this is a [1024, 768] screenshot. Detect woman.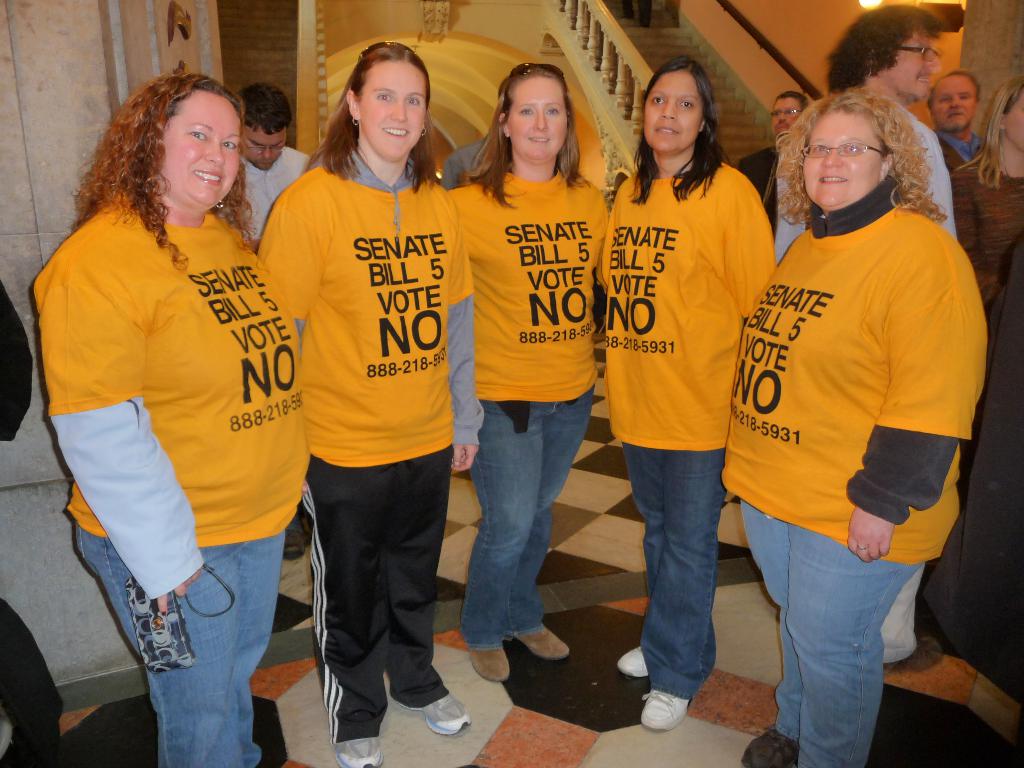
[29,41,323,745].
